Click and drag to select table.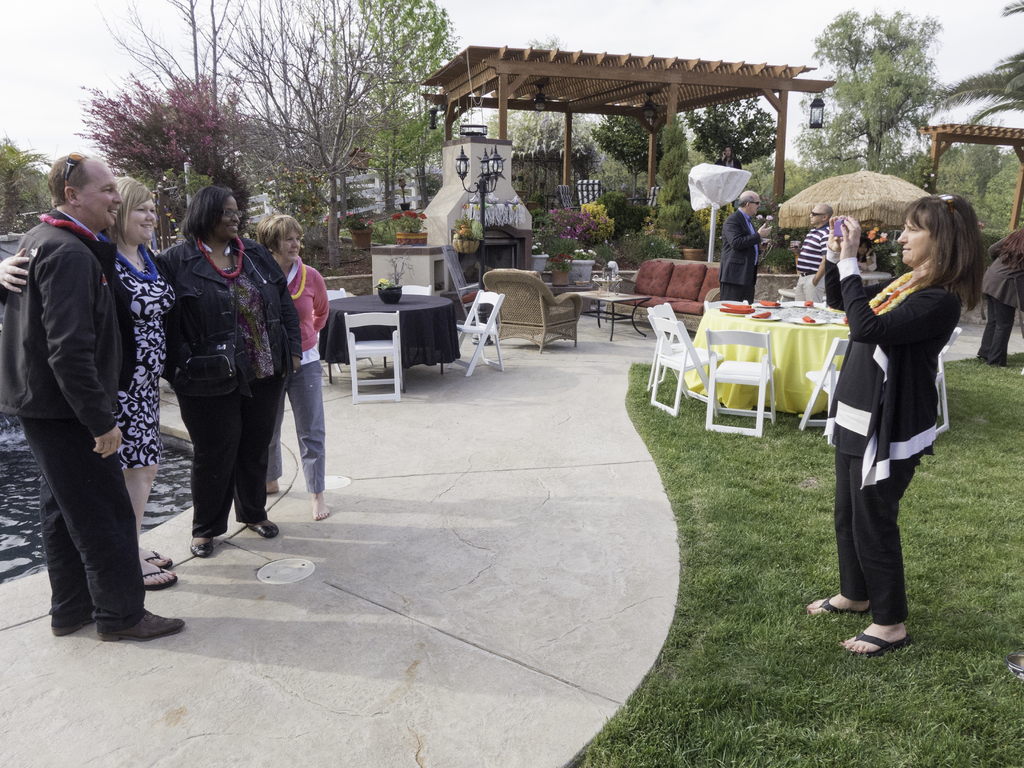
Selection: [857,269,891,285].
